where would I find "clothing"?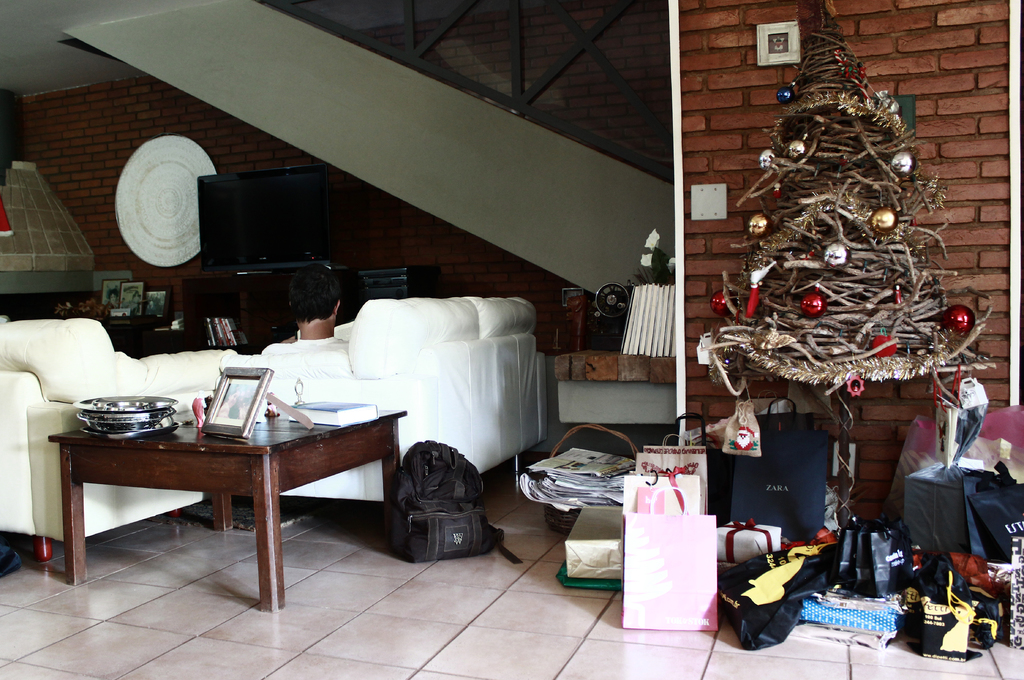
At left=262, top=335, right=364, bottom=357.
